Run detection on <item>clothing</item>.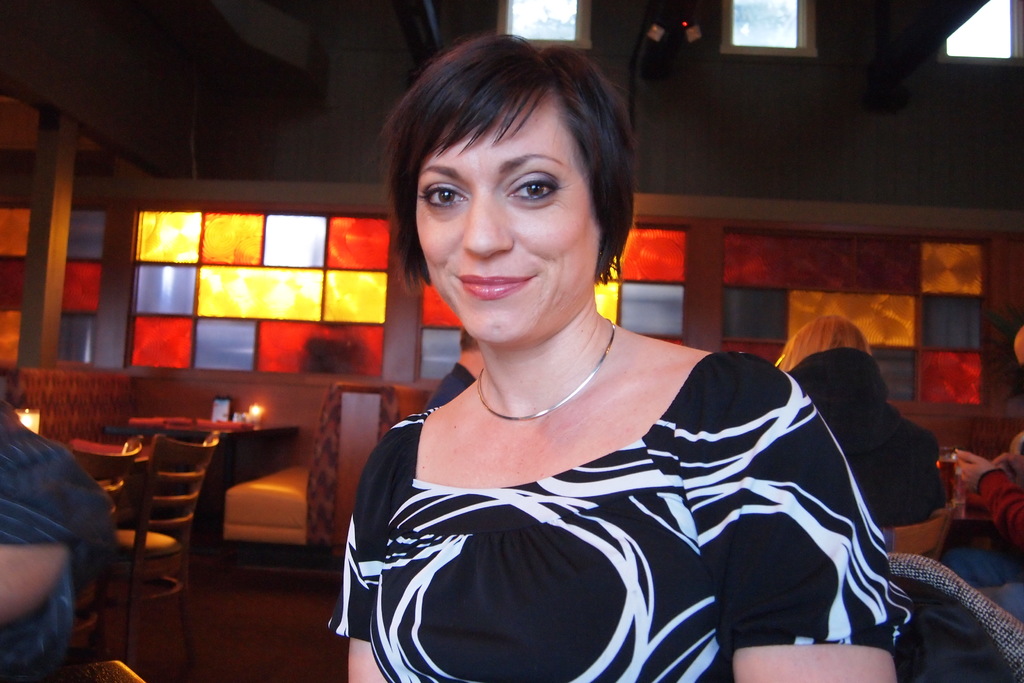
Result: {"left": 0, "top": 421, "right": 129, "bottom": 673}.
